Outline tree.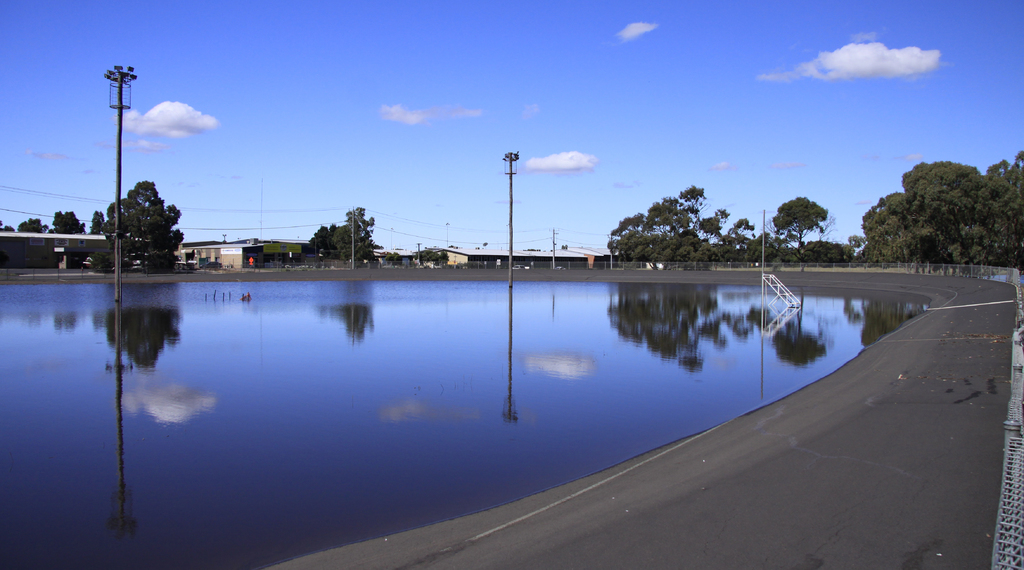
Outline: <box>643,186,731,242</box>.
